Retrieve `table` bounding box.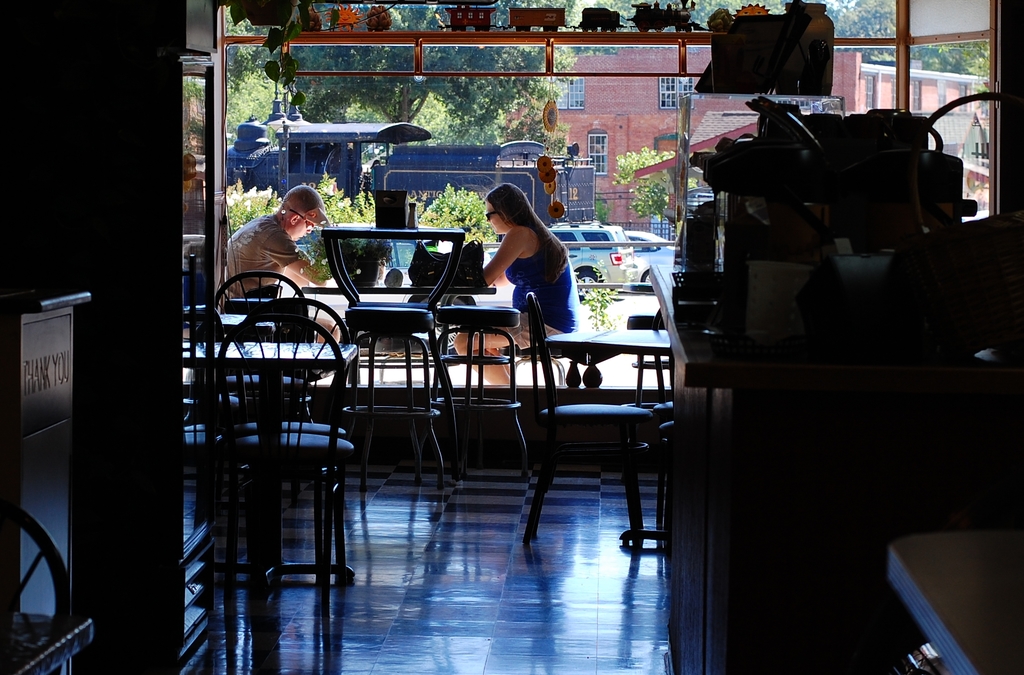
Bounding box: {"left": 182, "top": 340, "right": 358, "bottom": 443}.
